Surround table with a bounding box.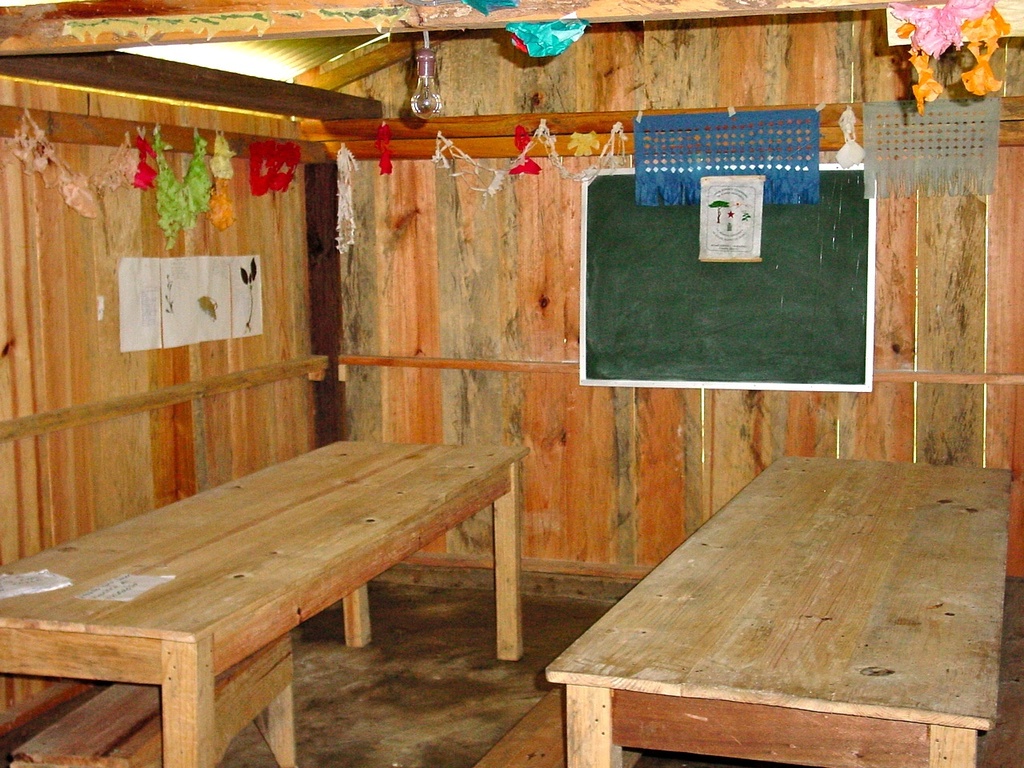
479/445/1014/767.
